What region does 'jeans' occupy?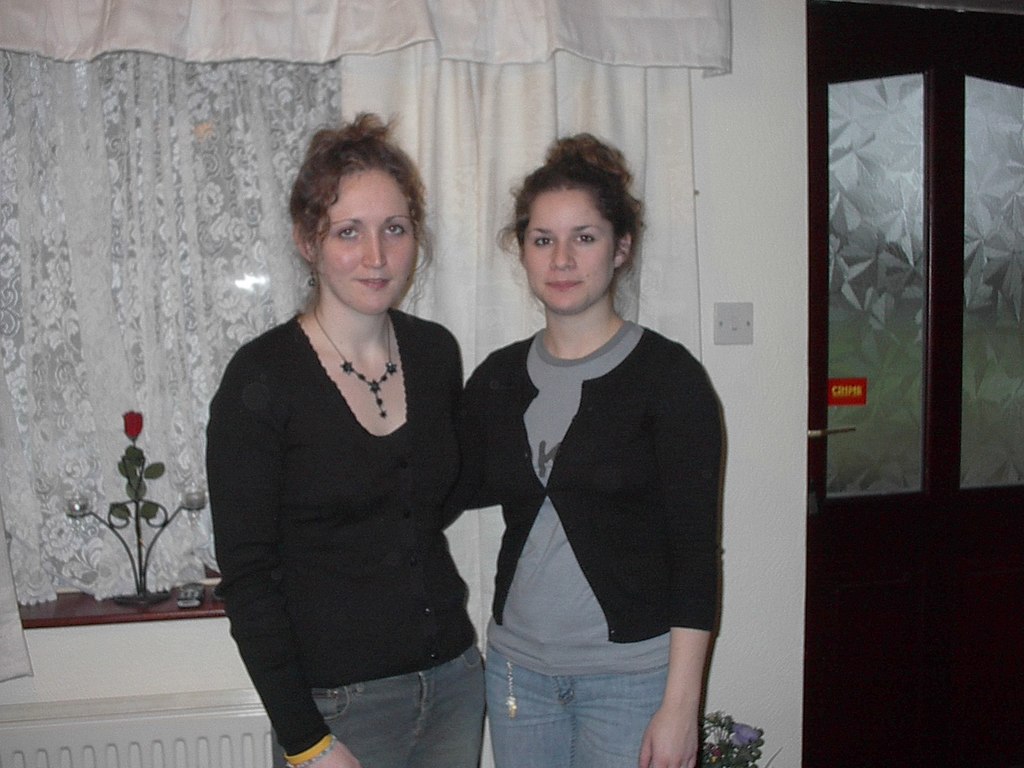
271/648/488/767.
